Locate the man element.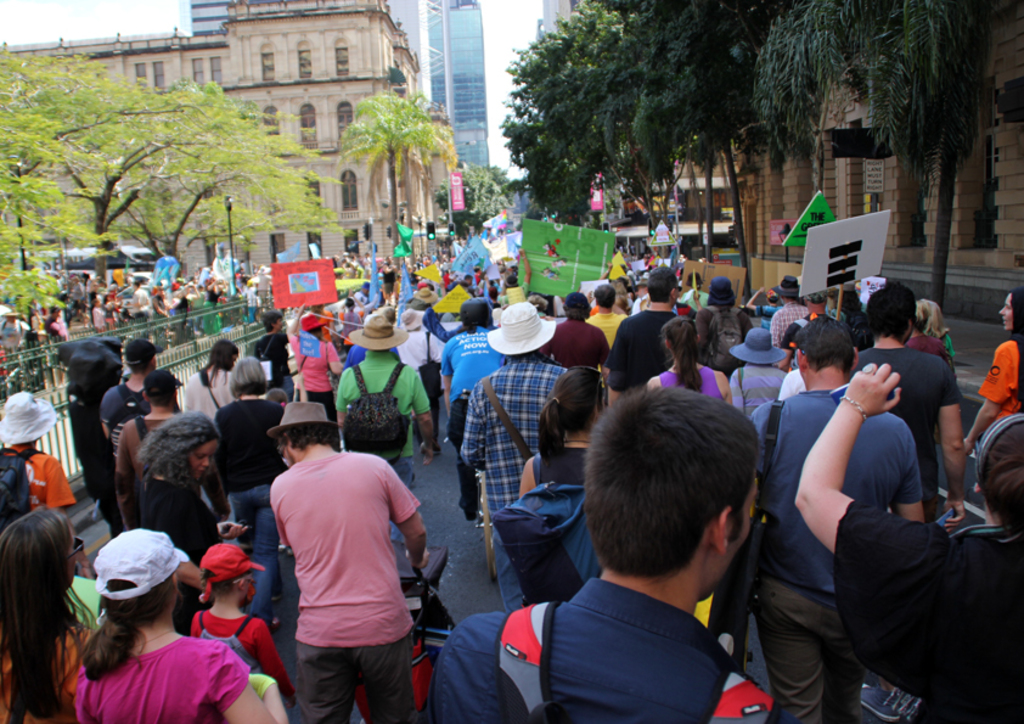
Element bbox: (left=339, top=329, right=434, bottom=541).
